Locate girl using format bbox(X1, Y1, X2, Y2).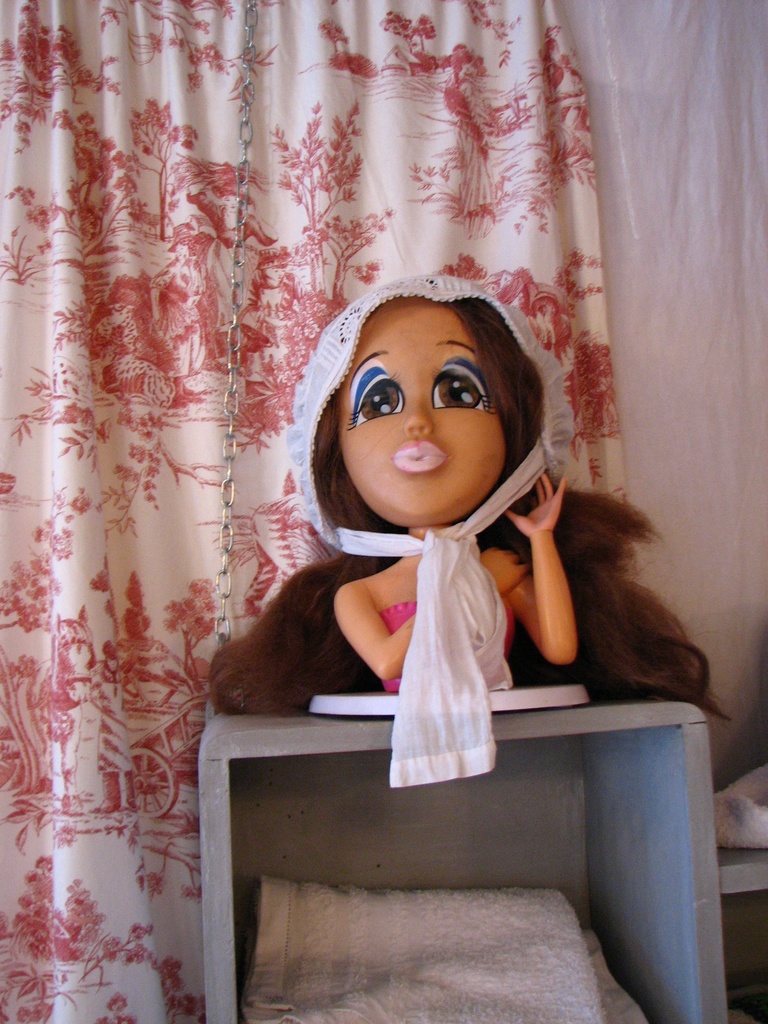
bbox(200, 276, 733, 718).
